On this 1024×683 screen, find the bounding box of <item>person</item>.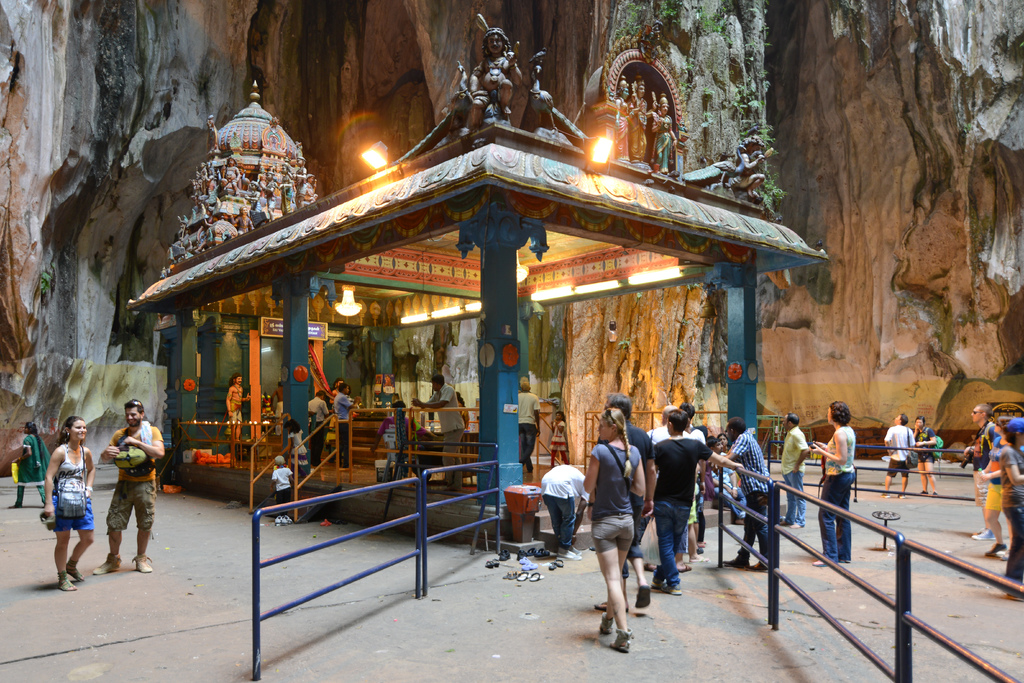
Bounding box: x1=911 y1=418 x2=934 y2=497.
